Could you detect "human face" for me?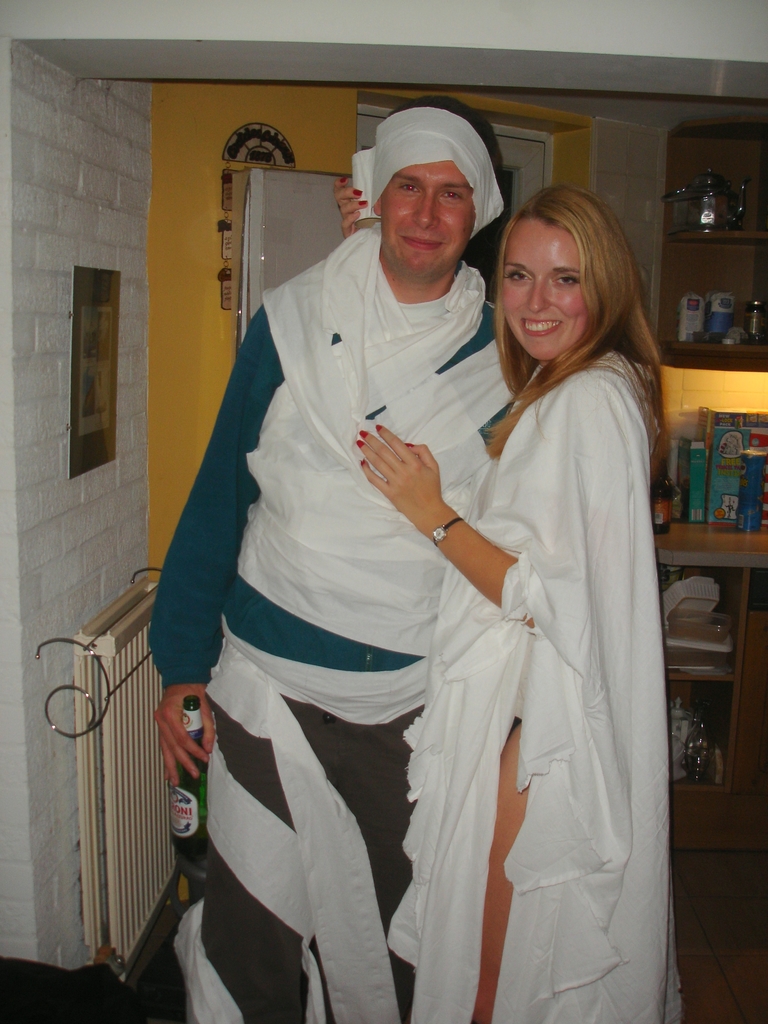
Detection result: [left=381, top=157, right=479, bottom=276].
